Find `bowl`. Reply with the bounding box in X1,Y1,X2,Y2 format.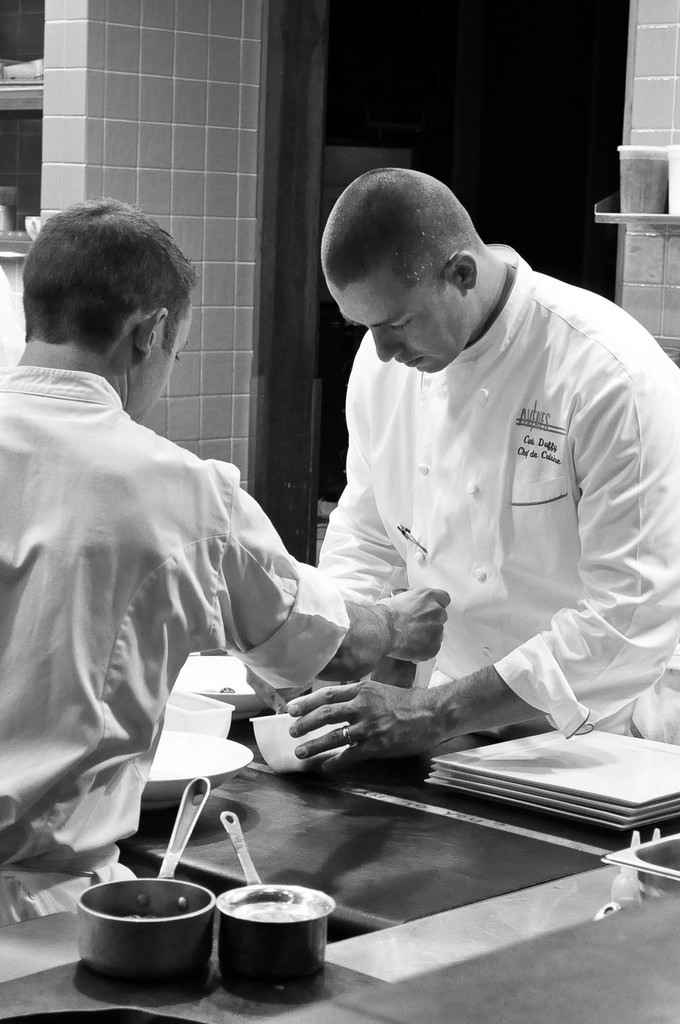
247,715,350,776.
